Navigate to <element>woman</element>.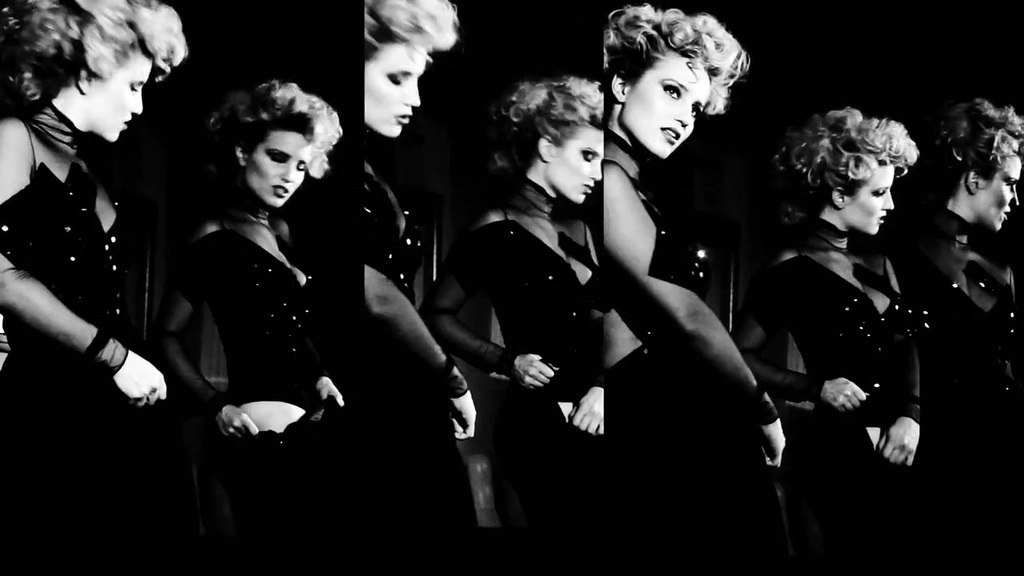
Navigation target: Rect(154, 74, 361, 509).
